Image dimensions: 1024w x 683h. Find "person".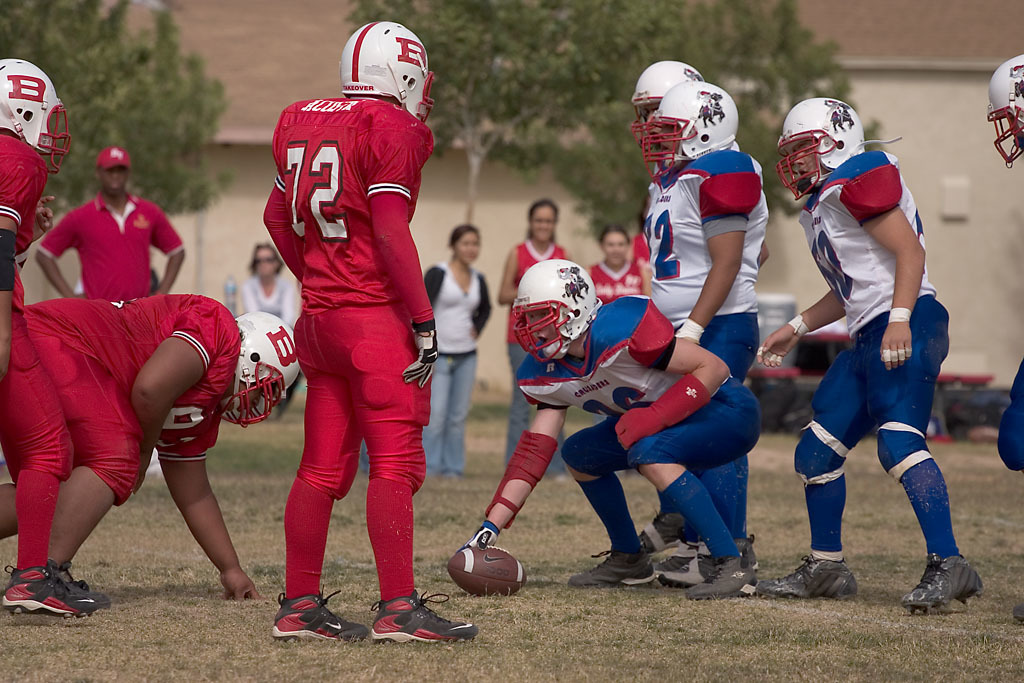
crop(590, 226, 642, 300).
